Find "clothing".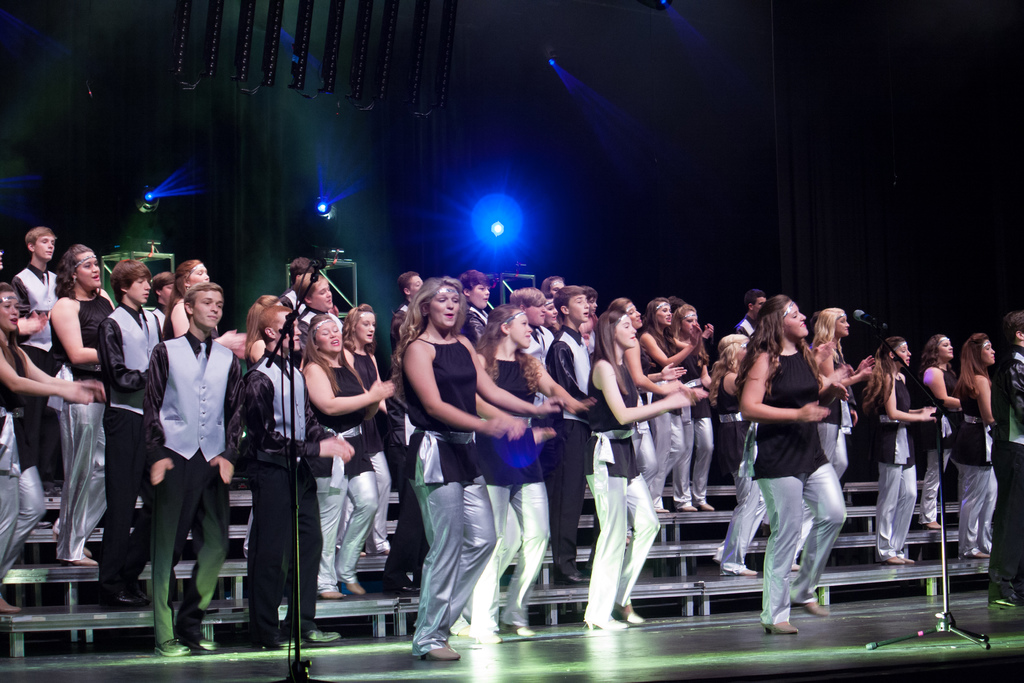
296:303:316:338.
